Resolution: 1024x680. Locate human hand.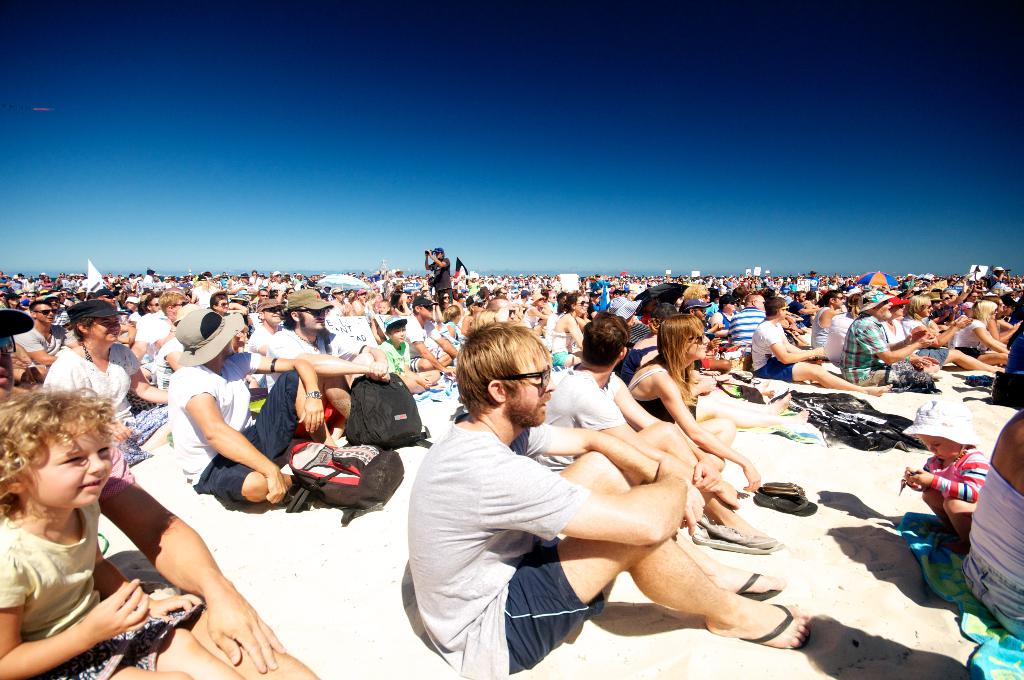
(149, 592, 204, 619).
